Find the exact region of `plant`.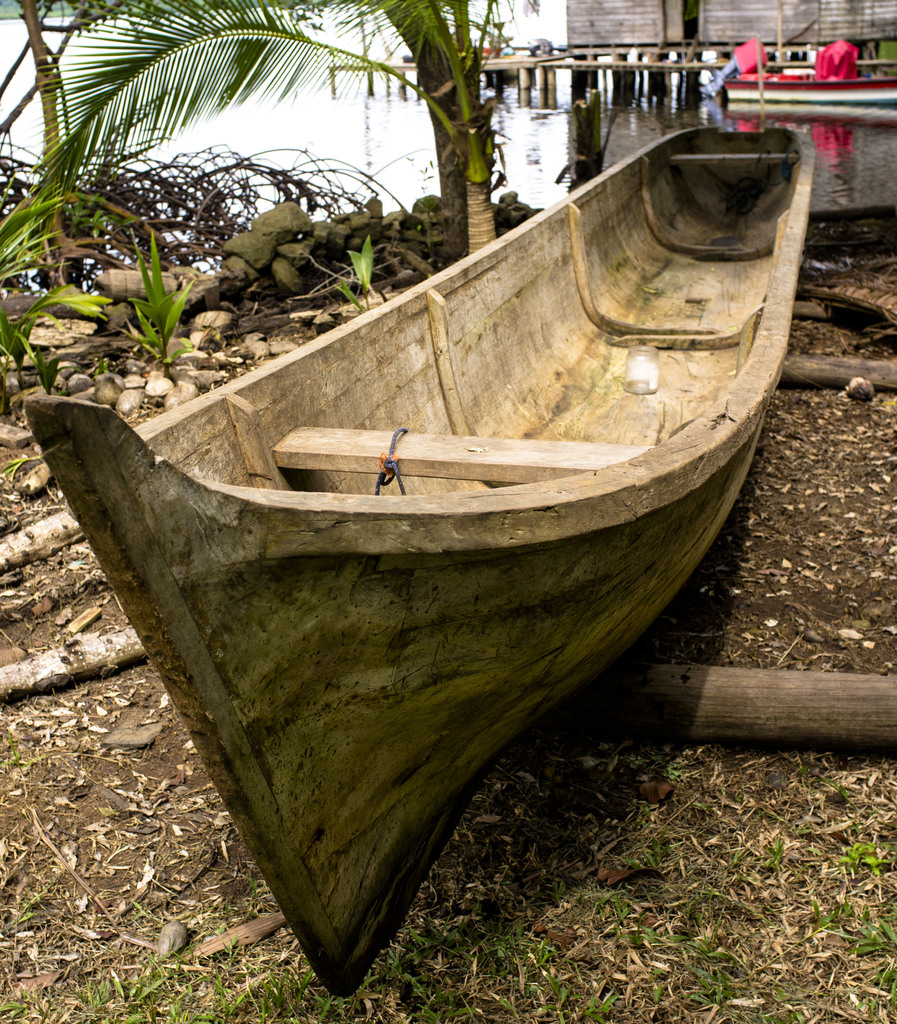
Exact region: locate(0, 449, 73, 484).
